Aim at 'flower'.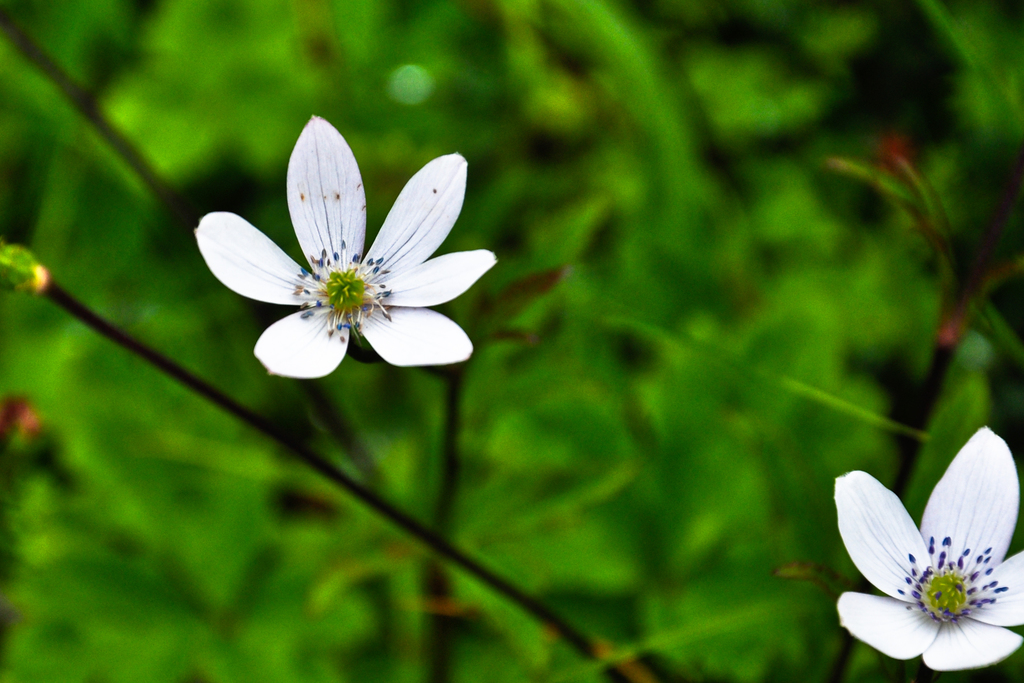
Aimed at 196/115/496/384.
